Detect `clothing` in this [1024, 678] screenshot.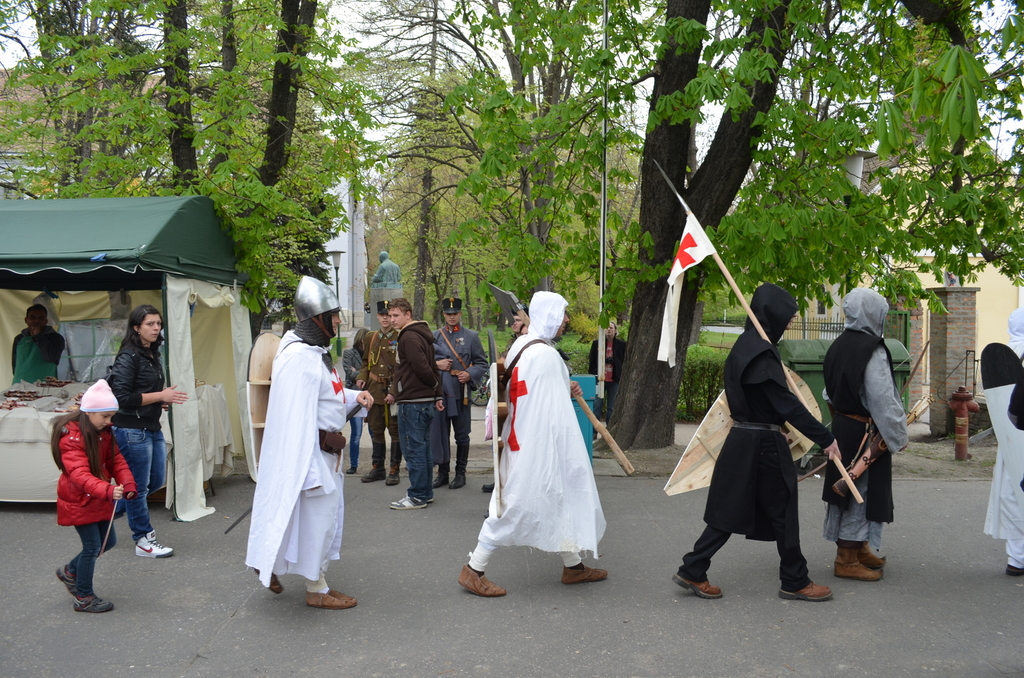
Detection: [x1=419, y1=311, x2=484, y2=489].
